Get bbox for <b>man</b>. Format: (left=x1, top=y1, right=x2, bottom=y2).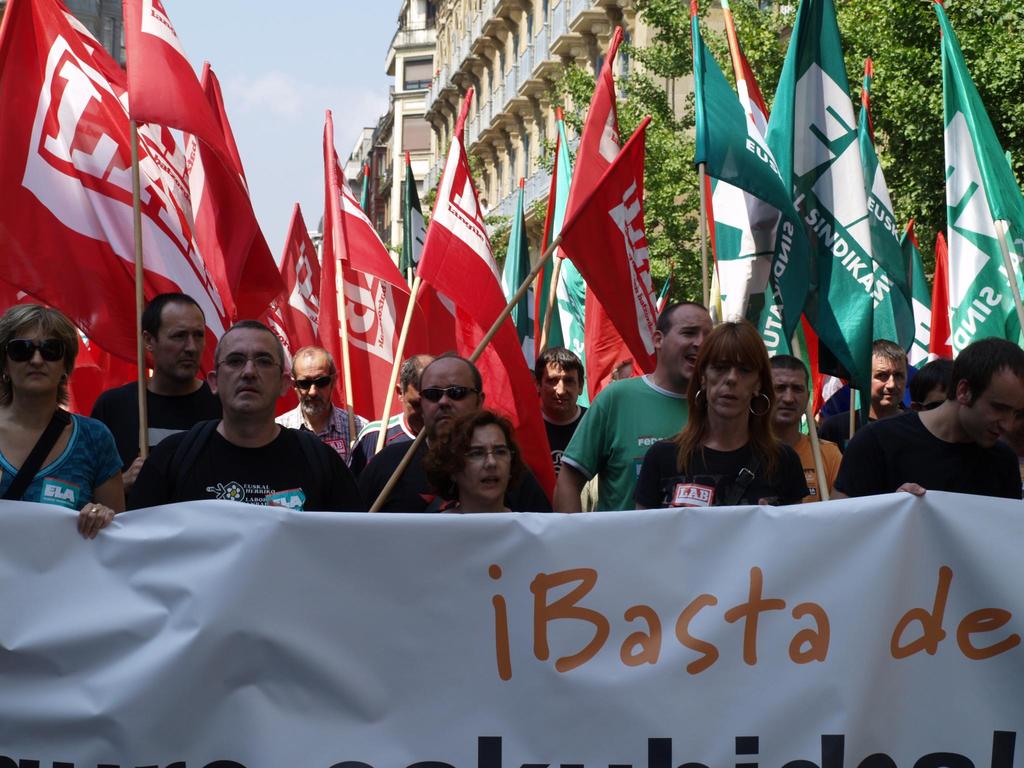
(left=276, top=348, right=367, bottom=469).
